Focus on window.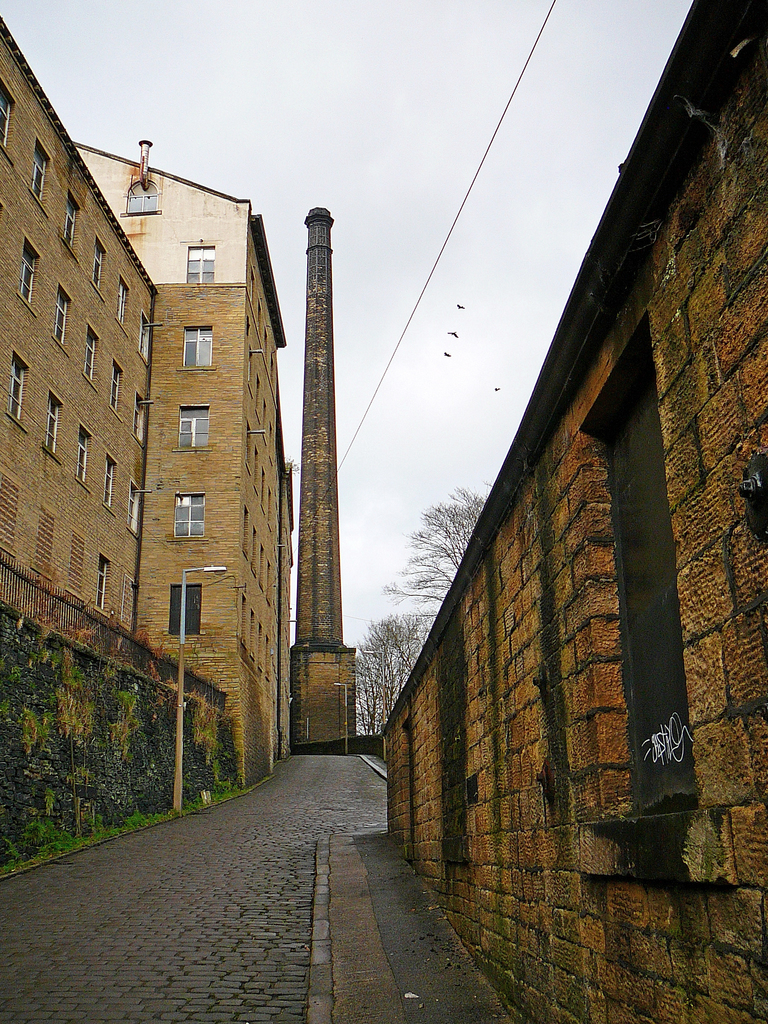
Focused at (139,312,151,362).
